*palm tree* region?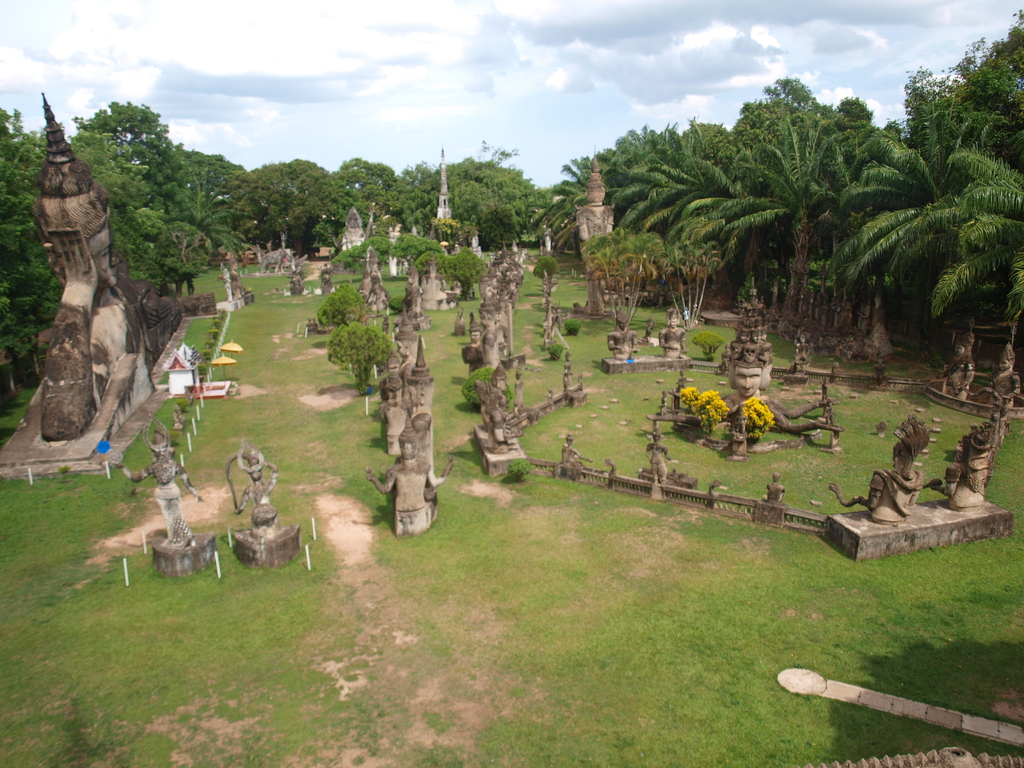
714/118/840/323
